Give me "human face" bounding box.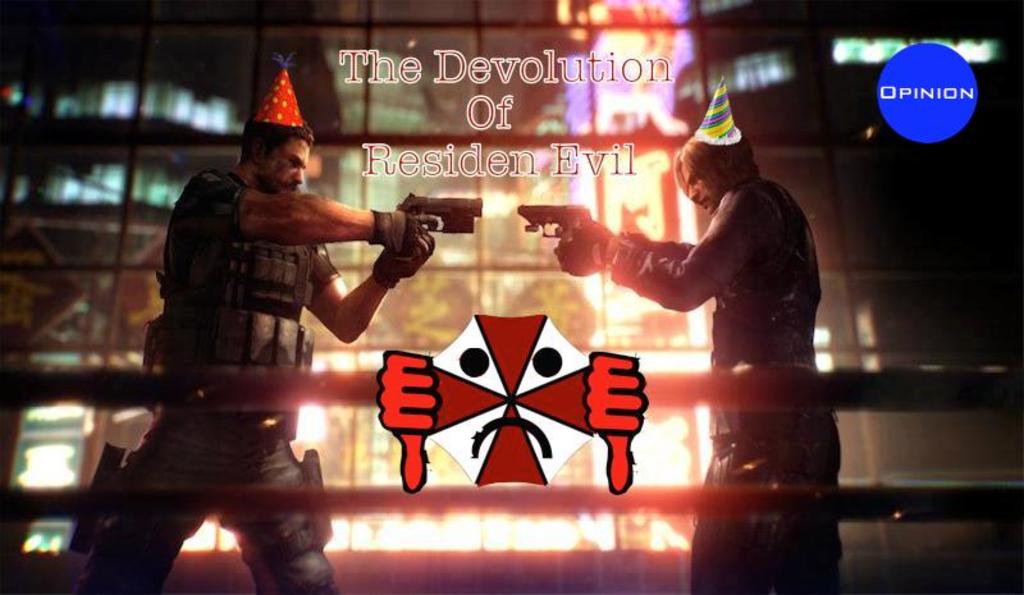
[678, 159, 710, 214].
